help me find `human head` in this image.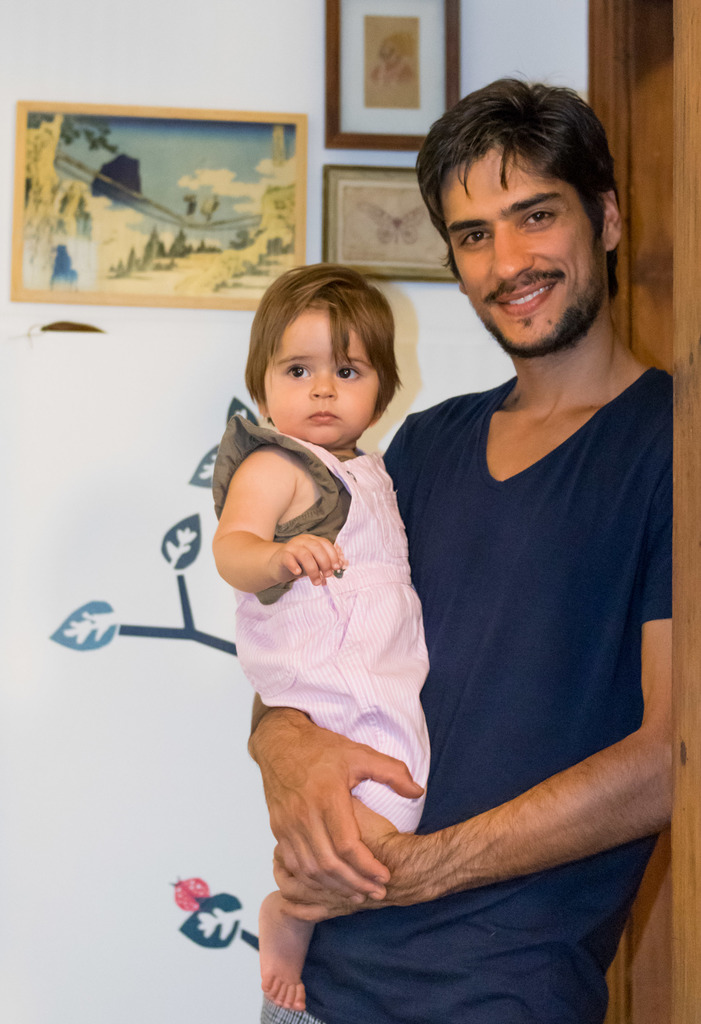
Found it: crop(254, 250, 405, 427).
